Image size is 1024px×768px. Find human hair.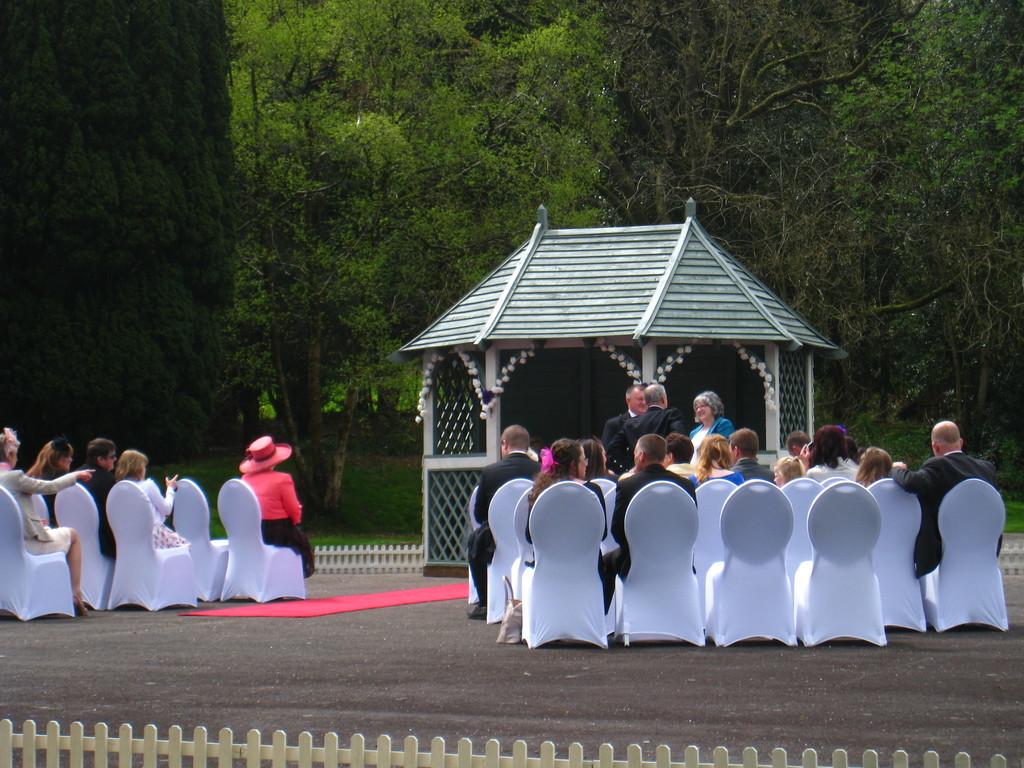
locate(627, 382, 645, 401).
